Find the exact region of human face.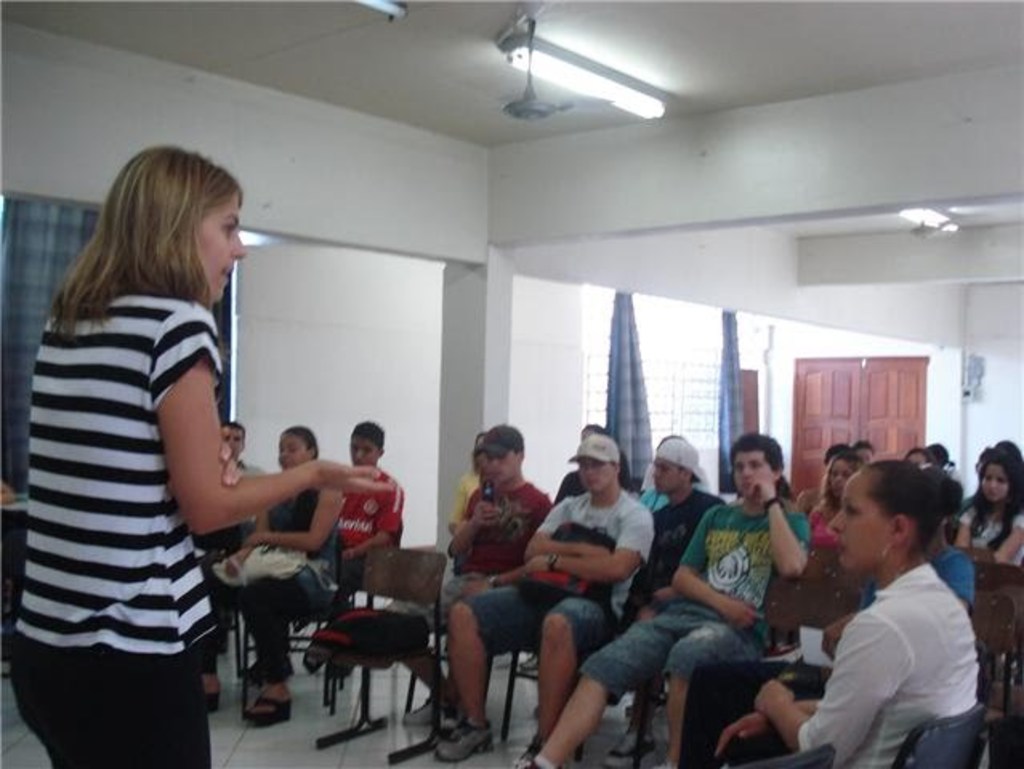
Exact region: l=654, t=458, r=687, b=490.
